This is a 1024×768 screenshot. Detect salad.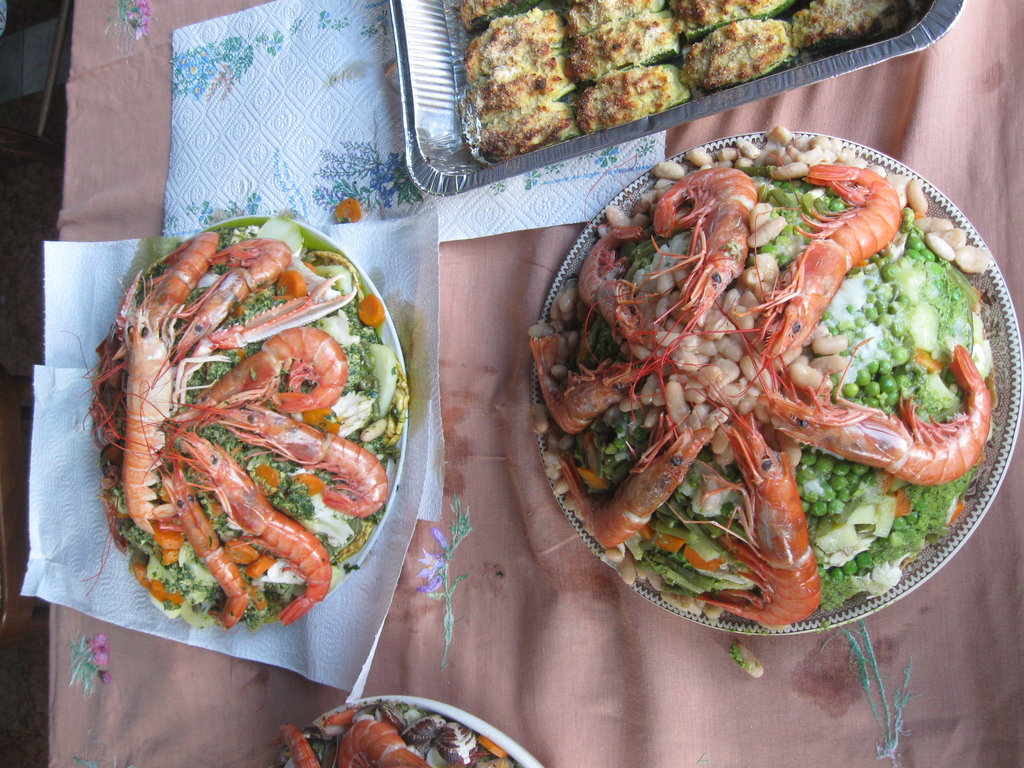
bbox=(266, 694, 529, 767).
